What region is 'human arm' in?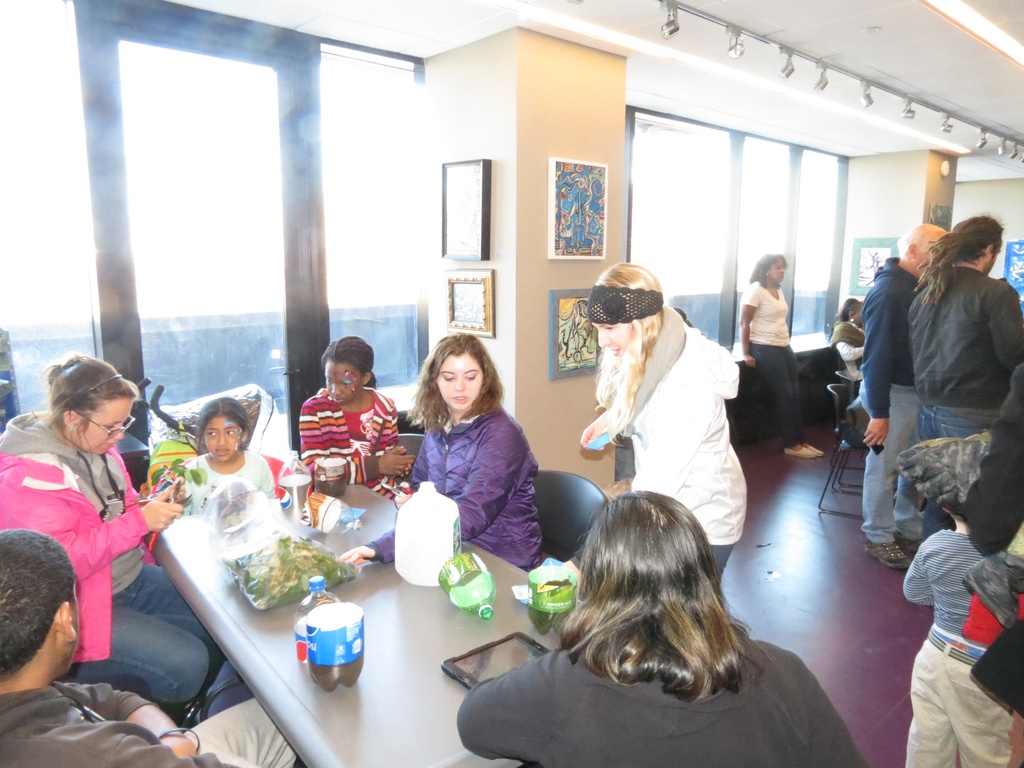
<box>902,538,932,609</box>.
